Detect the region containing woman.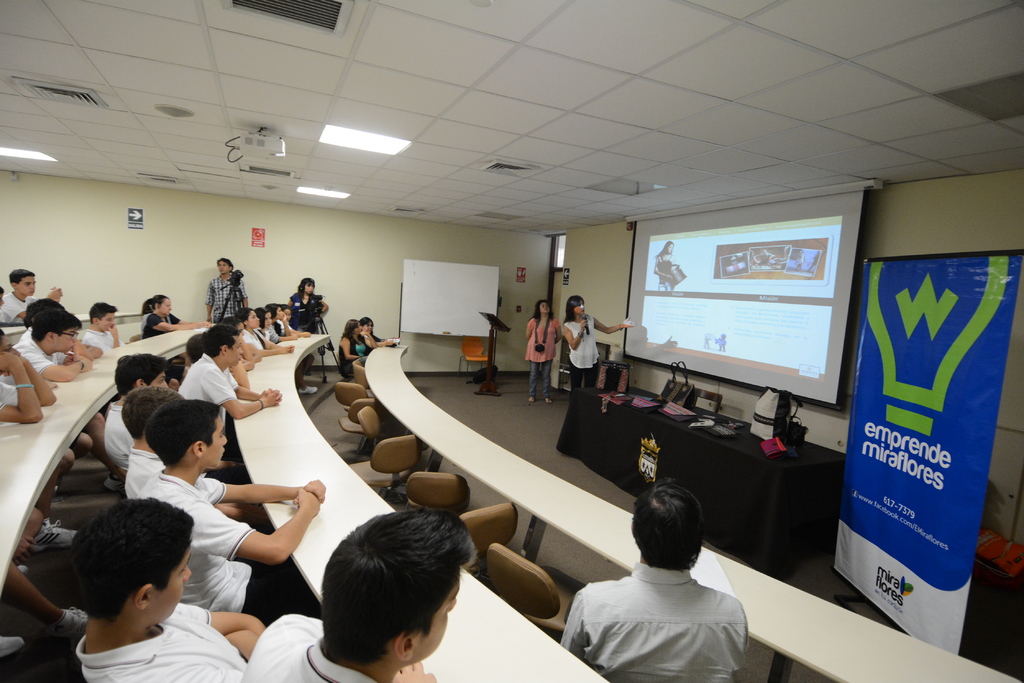
bbox(136, 293, 211, 337).
